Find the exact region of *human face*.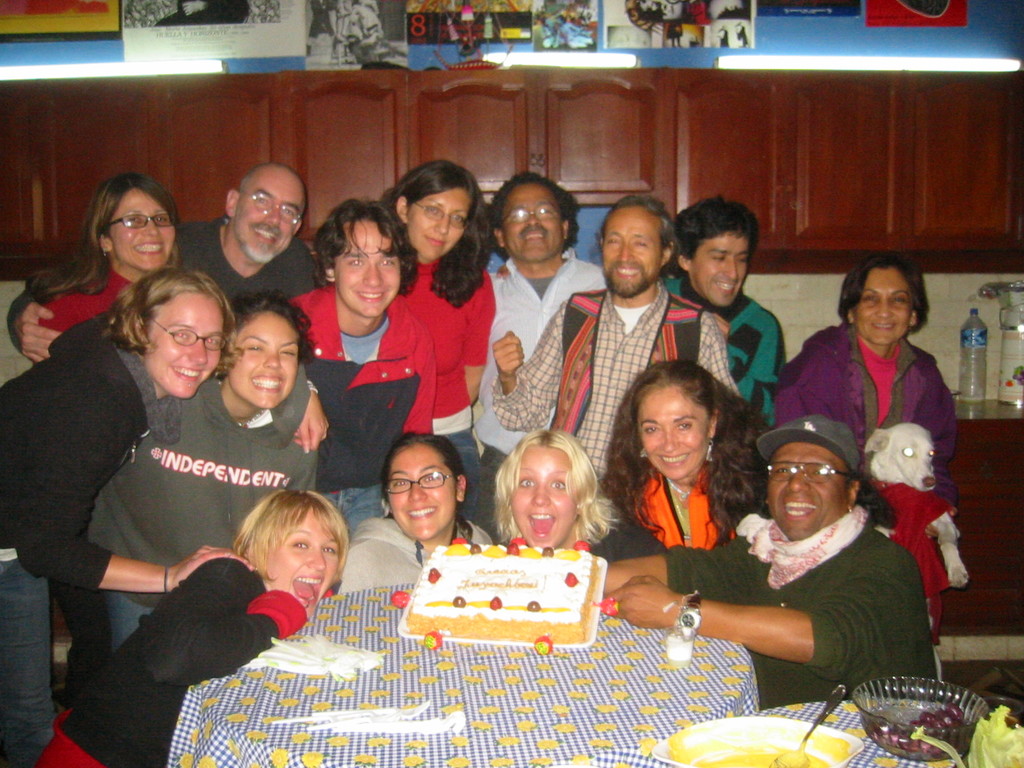
Exact region: box=[263, 511, 336, 614].
